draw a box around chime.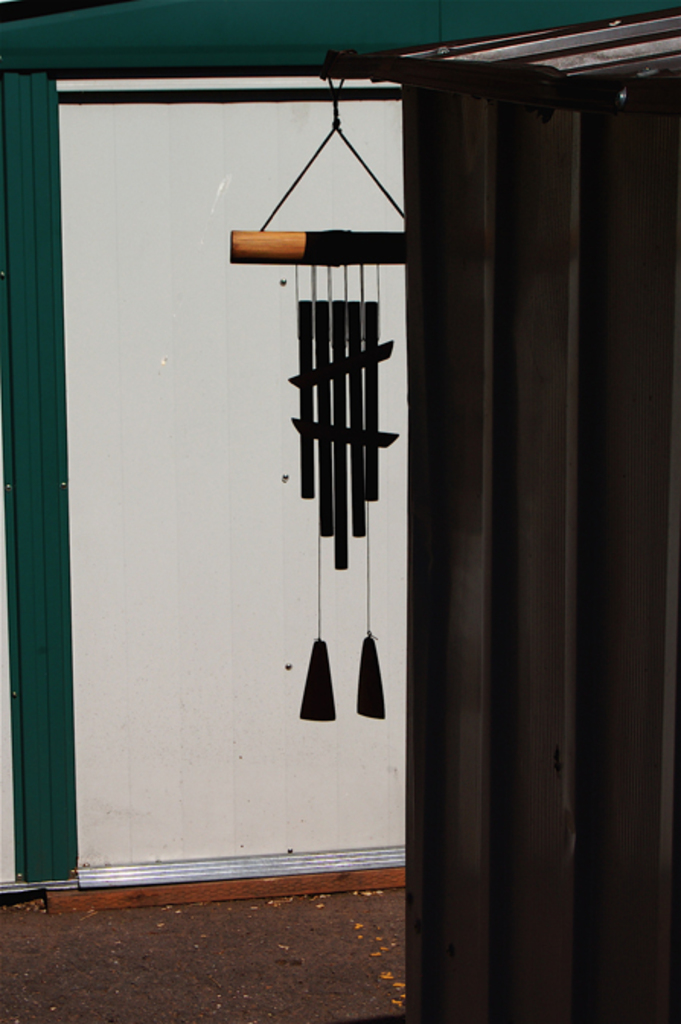
box=[219, 62, 416, 730].
